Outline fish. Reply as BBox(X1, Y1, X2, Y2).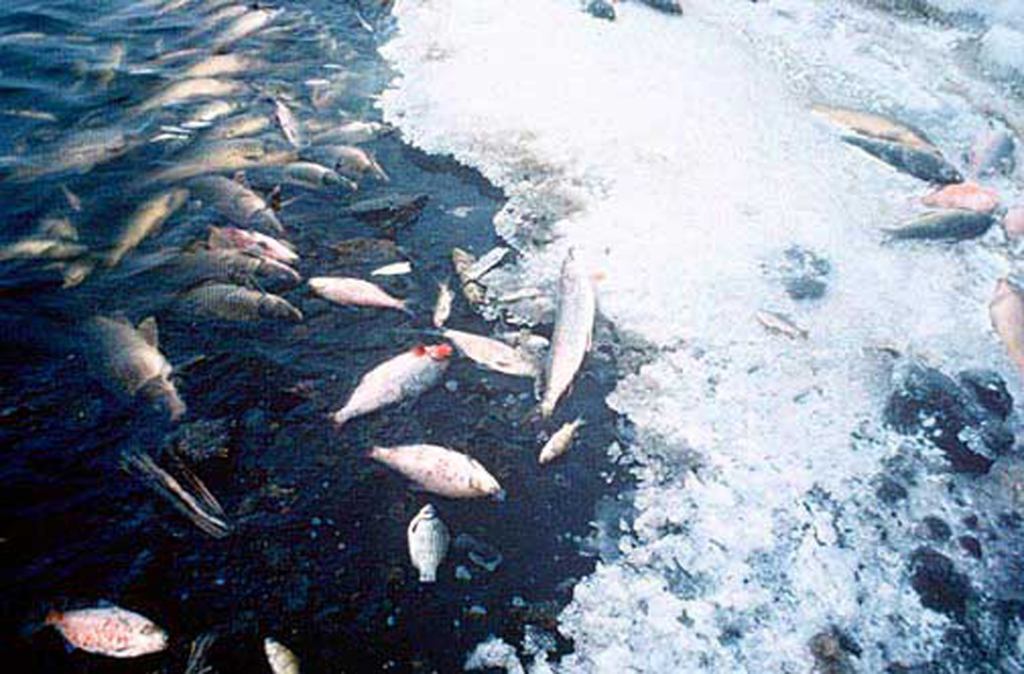
BBox(840, 129, 967, 181).
